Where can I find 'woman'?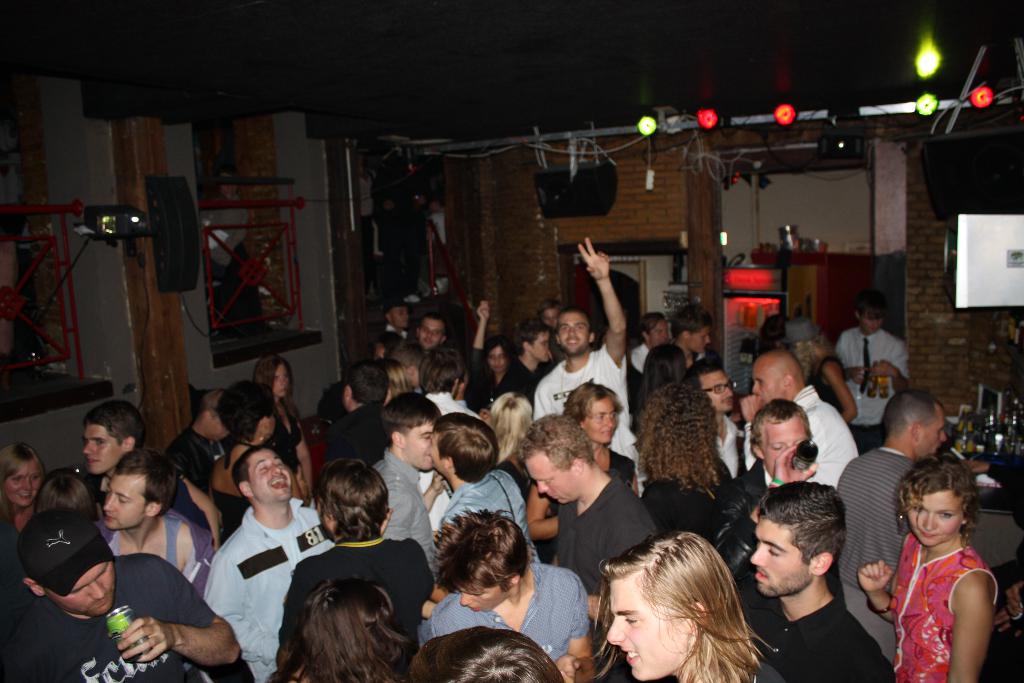
You can find it at bbox(855, 451, 997, 682).
